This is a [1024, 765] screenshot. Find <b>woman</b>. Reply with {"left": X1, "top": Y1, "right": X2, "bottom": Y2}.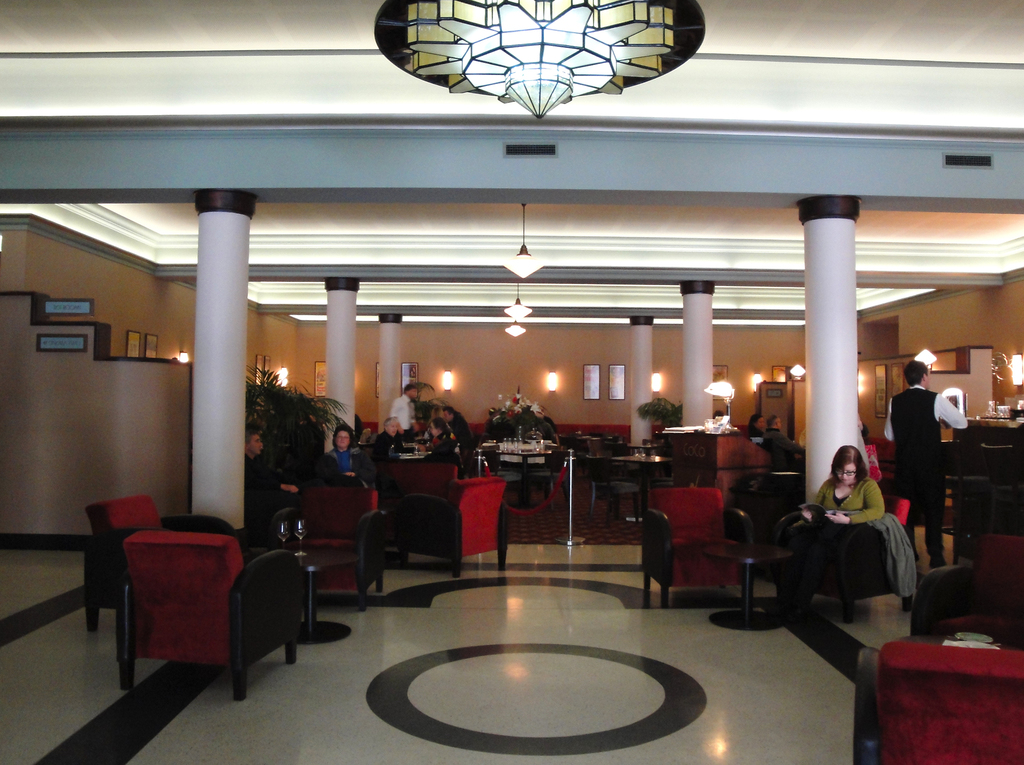
{"left": 321, "top": 419, "right": 376, "bottom": 481}.
